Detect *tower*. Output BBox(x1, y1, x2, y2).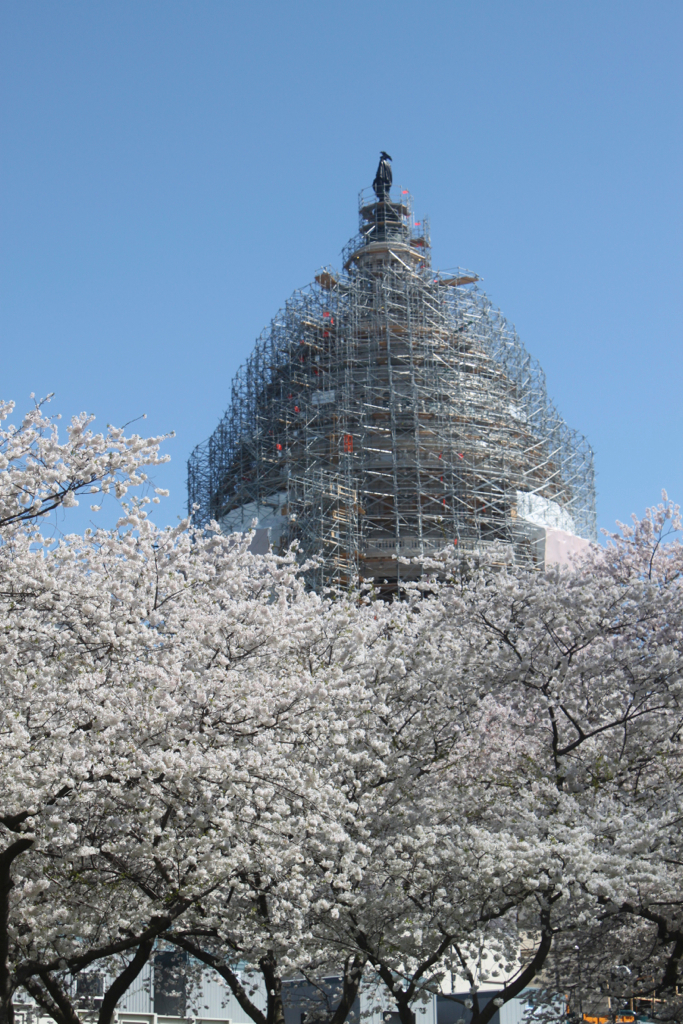
BBox(166, 141, 593, 601).
